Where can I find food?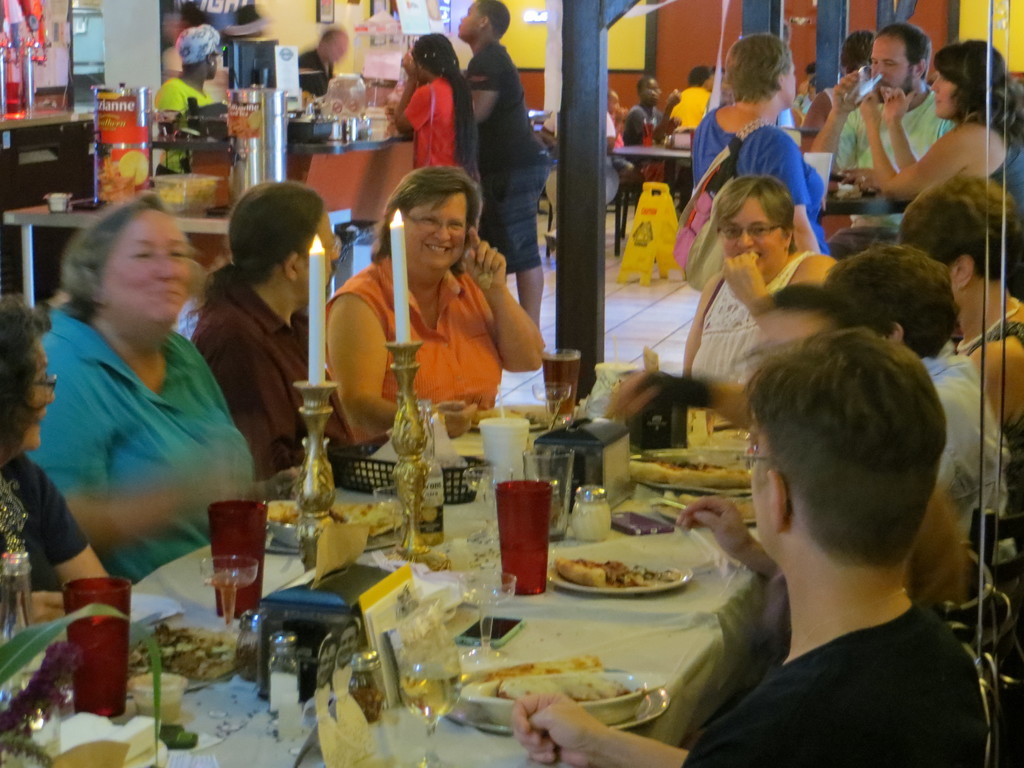
You can find it at {"x1": 561, "y1": 560, "x2": 677, "y2": 584}.
